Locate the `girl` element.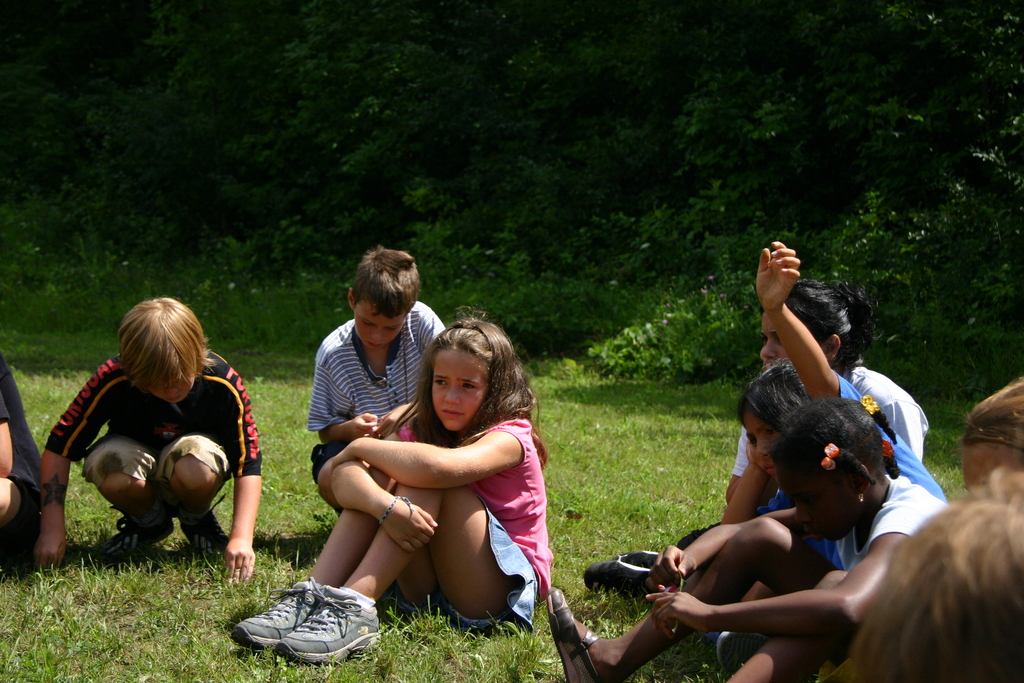
Element bbox: locate(726, 242, 945, 516).
